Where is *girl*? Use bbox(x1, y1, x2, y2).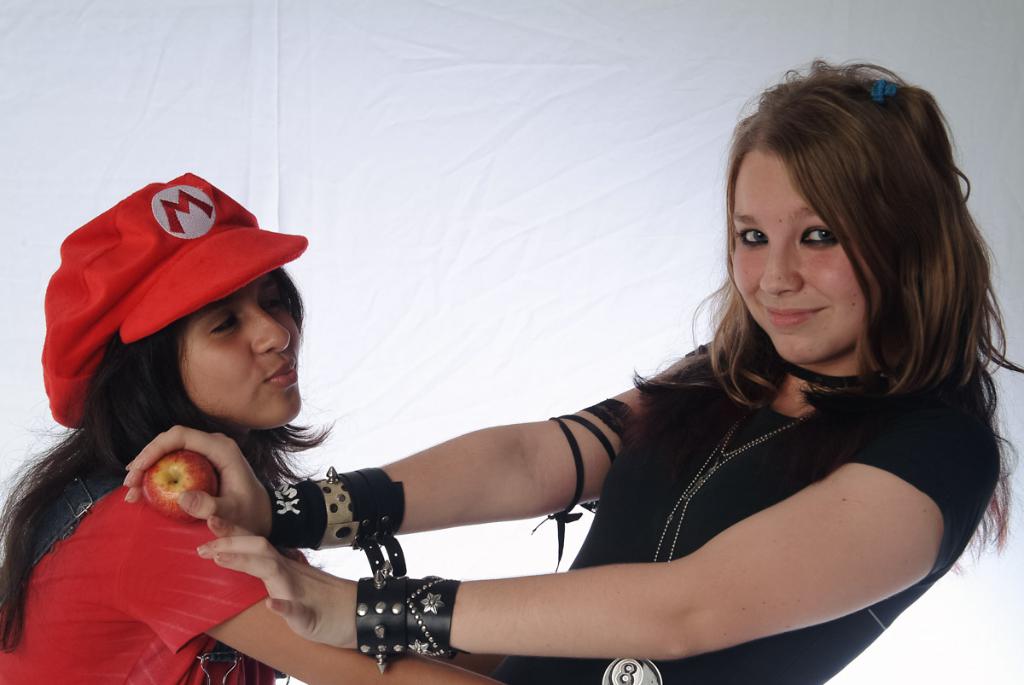
bbox(0, 188, 512, 684).
